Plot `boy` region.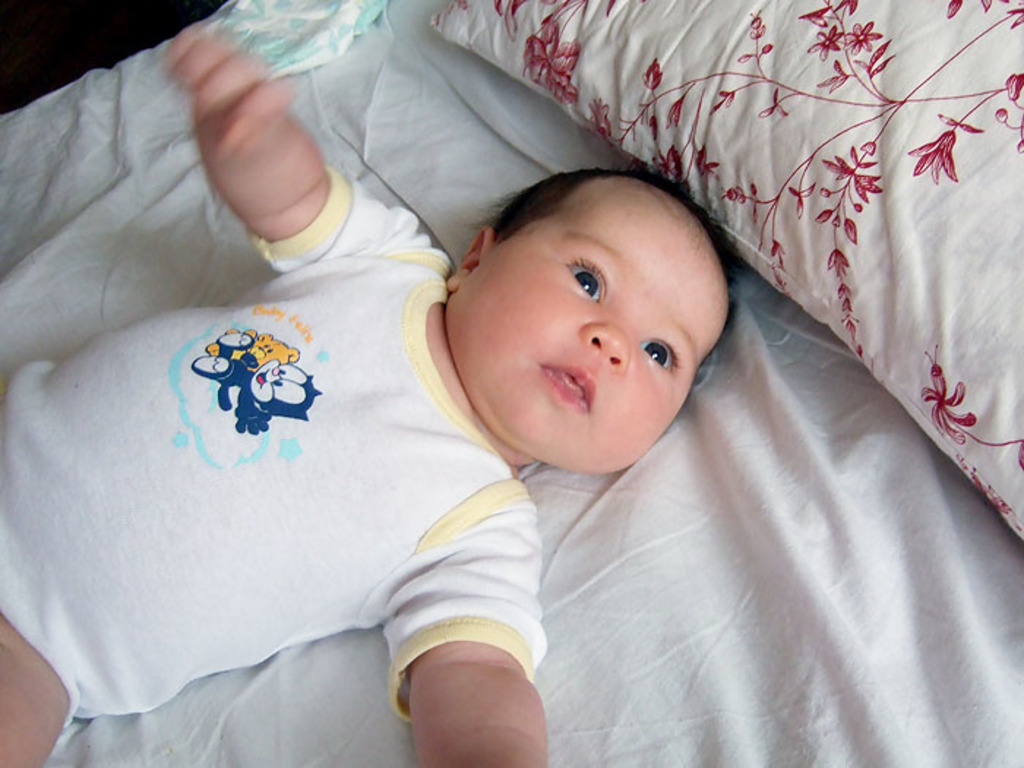
Plotted at <region>54, 0, 813, 767</region>.
